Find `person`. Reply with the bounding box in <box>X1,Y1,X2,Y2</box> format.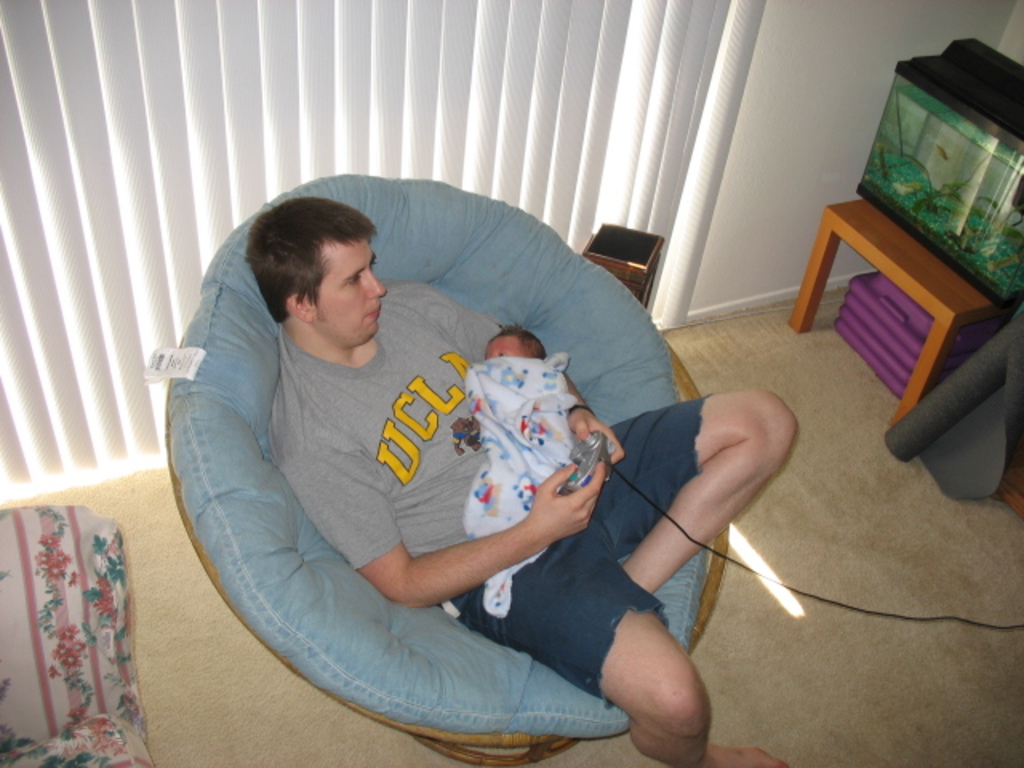
<box>170,146,723,754</box>.
